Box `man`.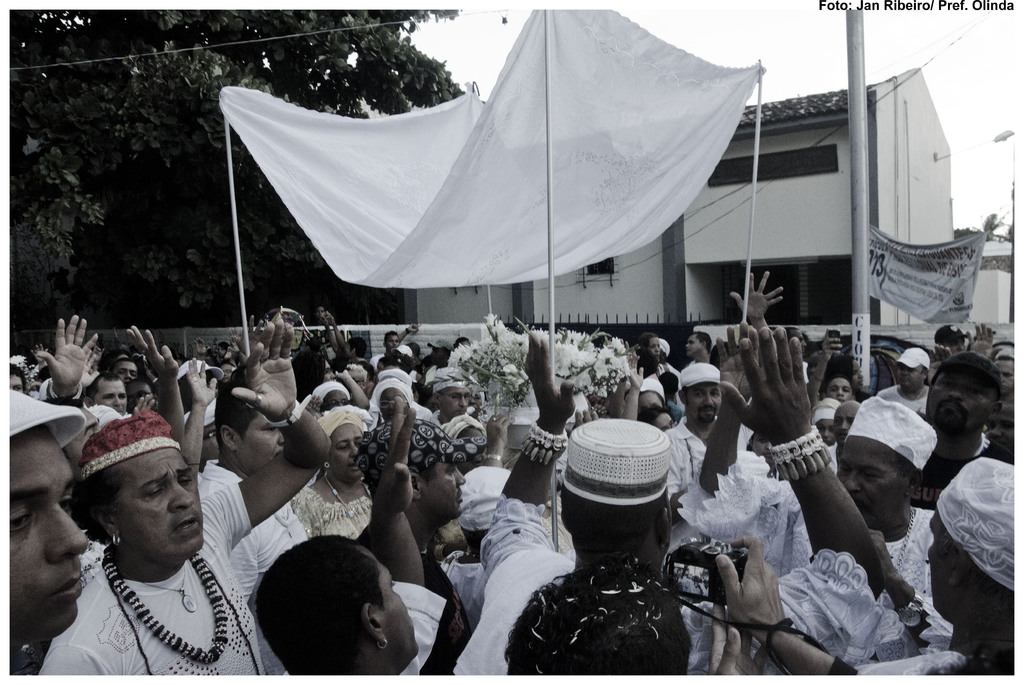
359, 414, 477, 684.
